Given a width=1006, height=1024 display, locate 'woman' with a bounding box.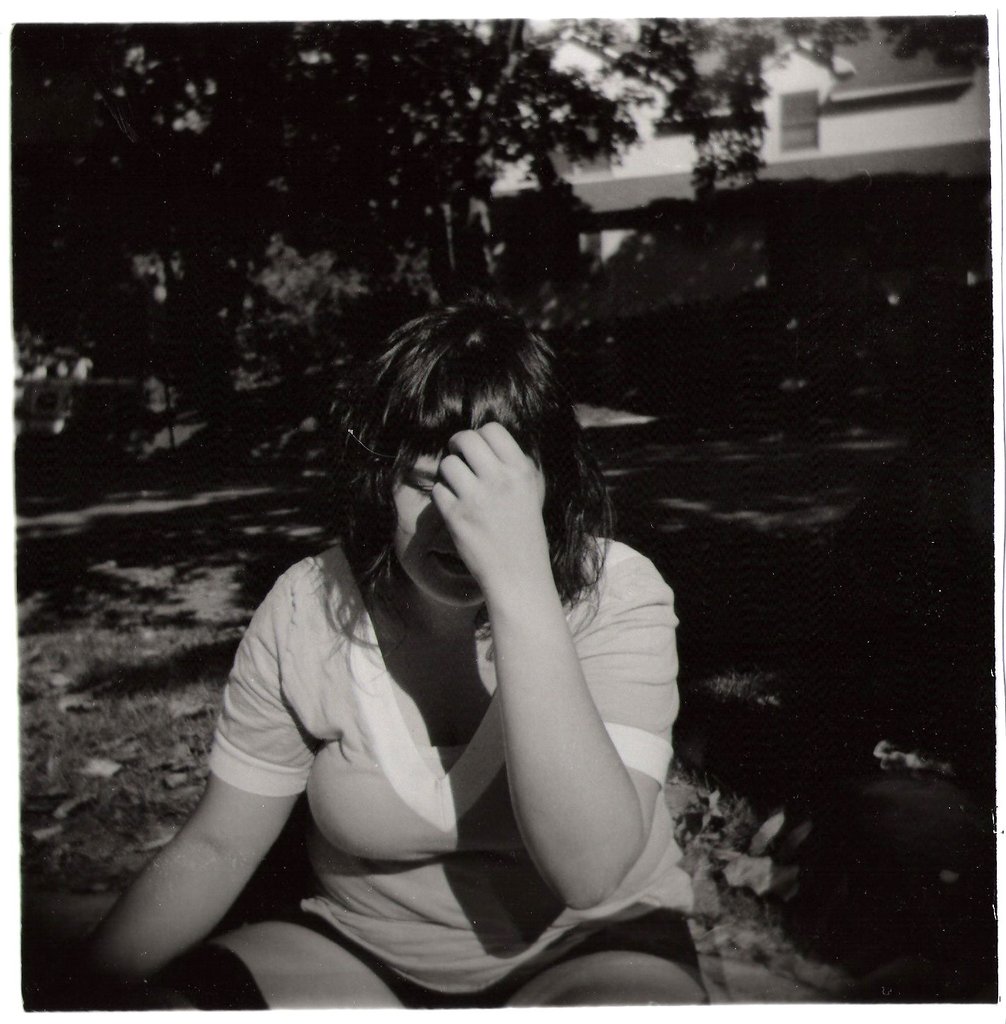
Located: Rect(81, 297, 713, 1006).
